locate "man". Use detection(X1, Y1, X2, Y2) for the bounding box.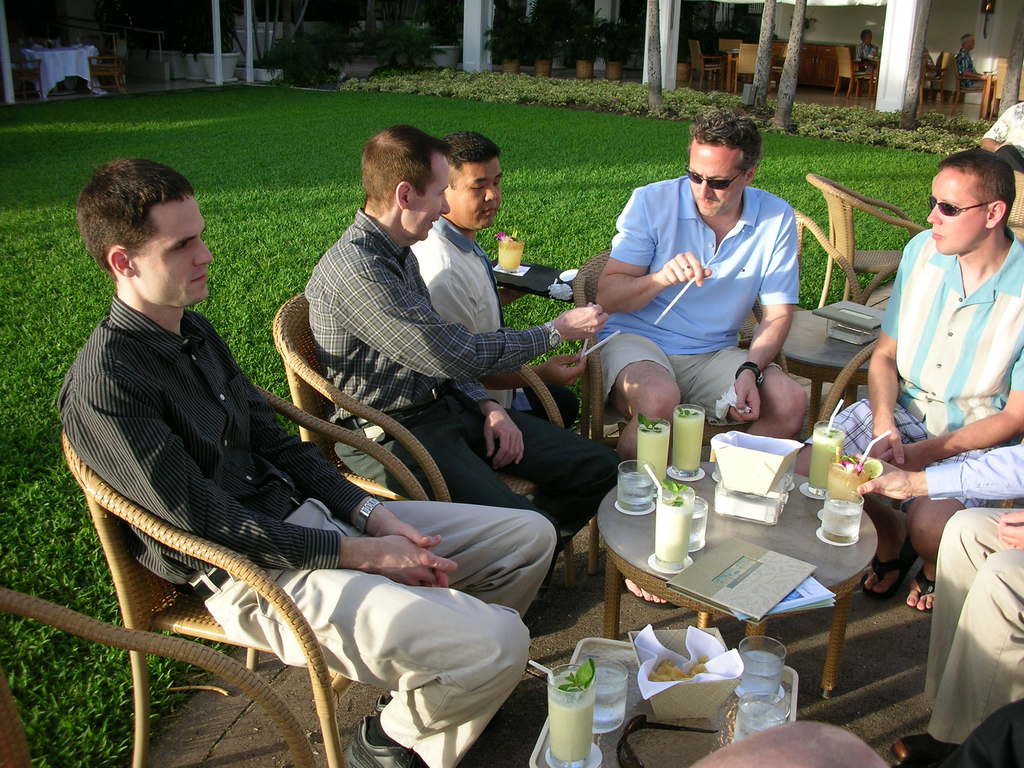
detection(821, 148, 1023, 618).
